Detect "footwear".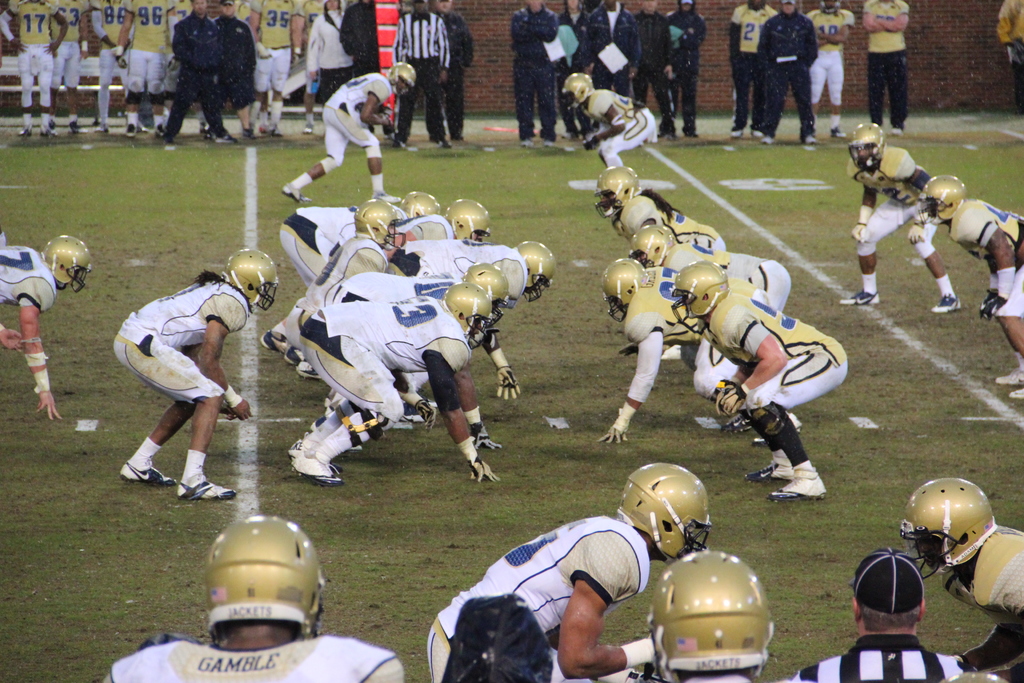
Detected at (left=743, top=452, right=801, bottom=488).
